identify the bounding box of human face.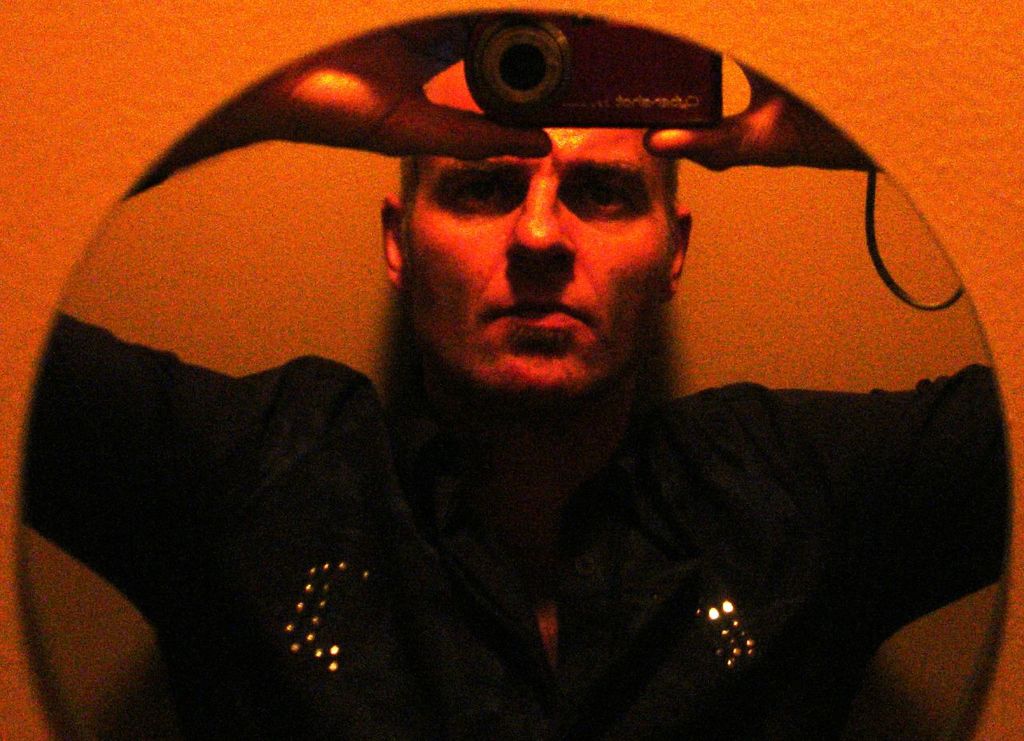
left=401, top=126, right=665, bottom=393.
